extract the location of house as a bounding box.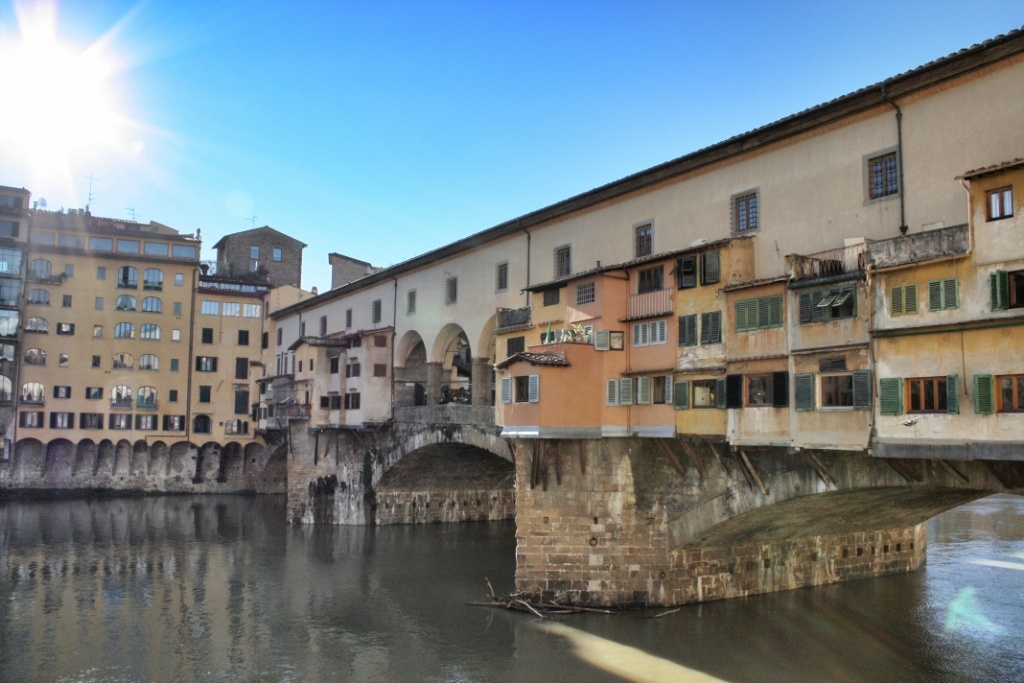
x1=0 y1=179 x2=196 y2=463.
